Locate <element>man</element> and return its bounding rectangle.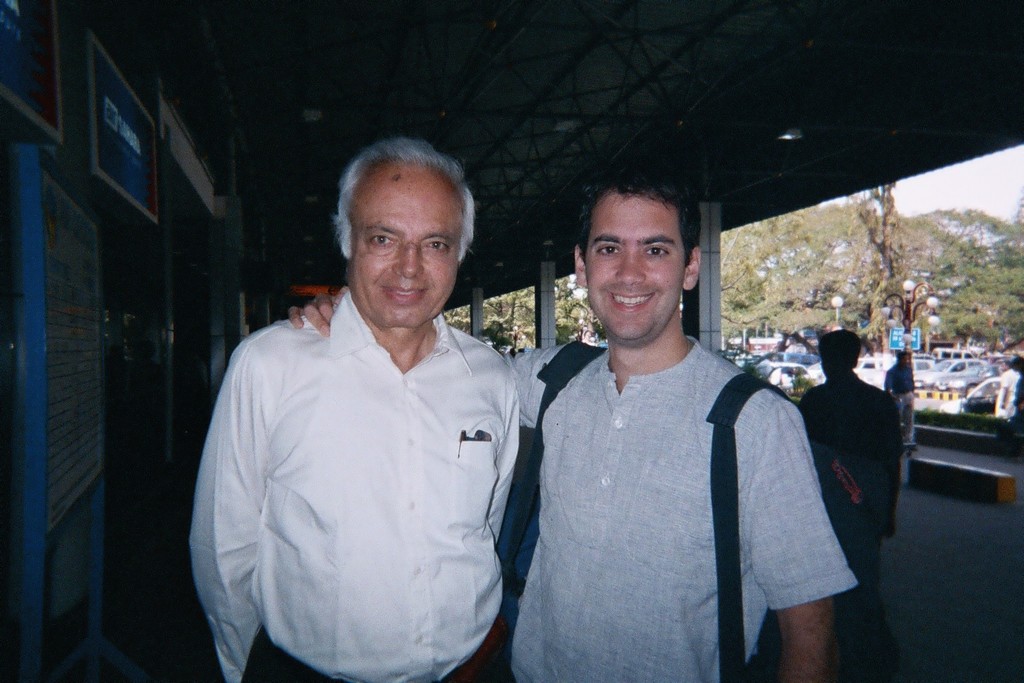
(left=798, top=324, right=906, bottom=682).
